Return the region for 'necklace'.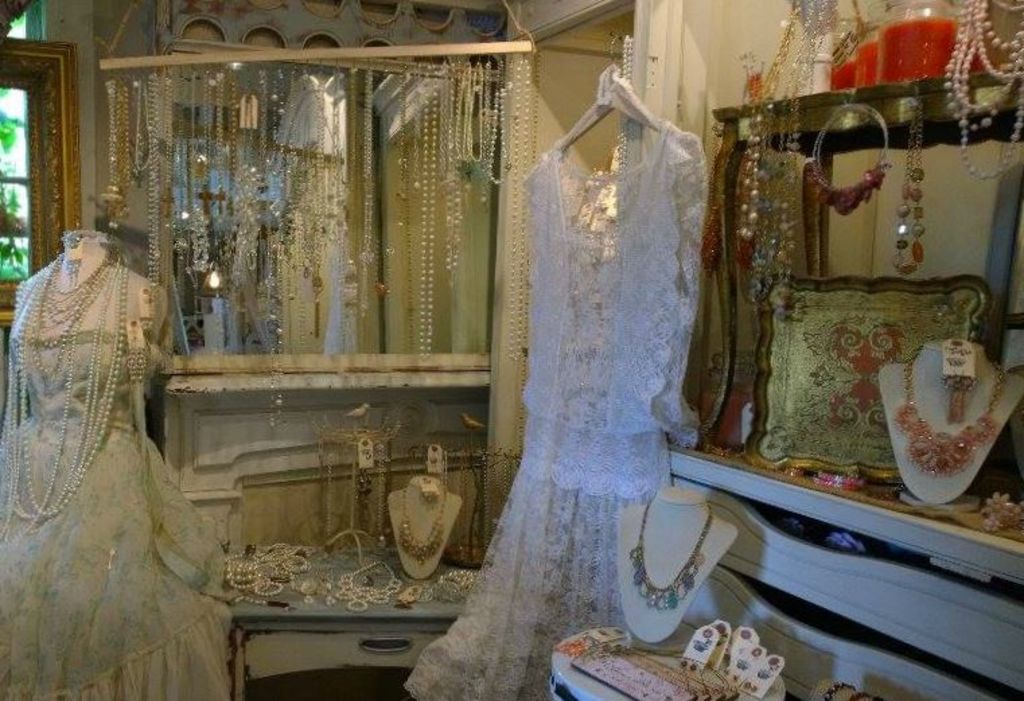
box=[336, 558, 401, 608].
